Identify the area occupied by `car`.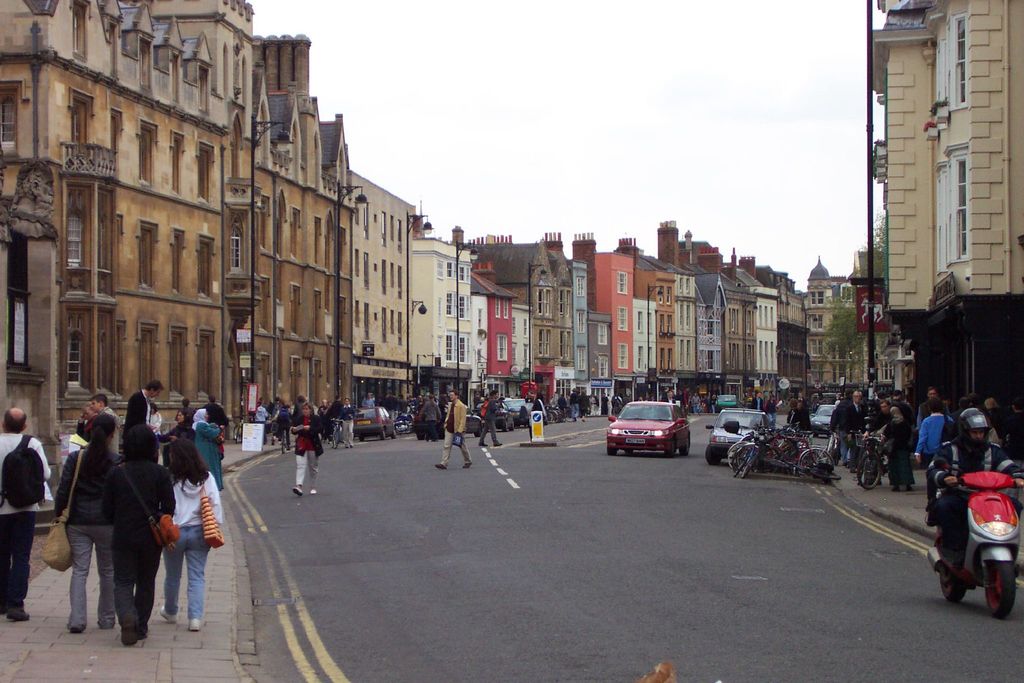
Area: region(353, 403, 395, 438).
